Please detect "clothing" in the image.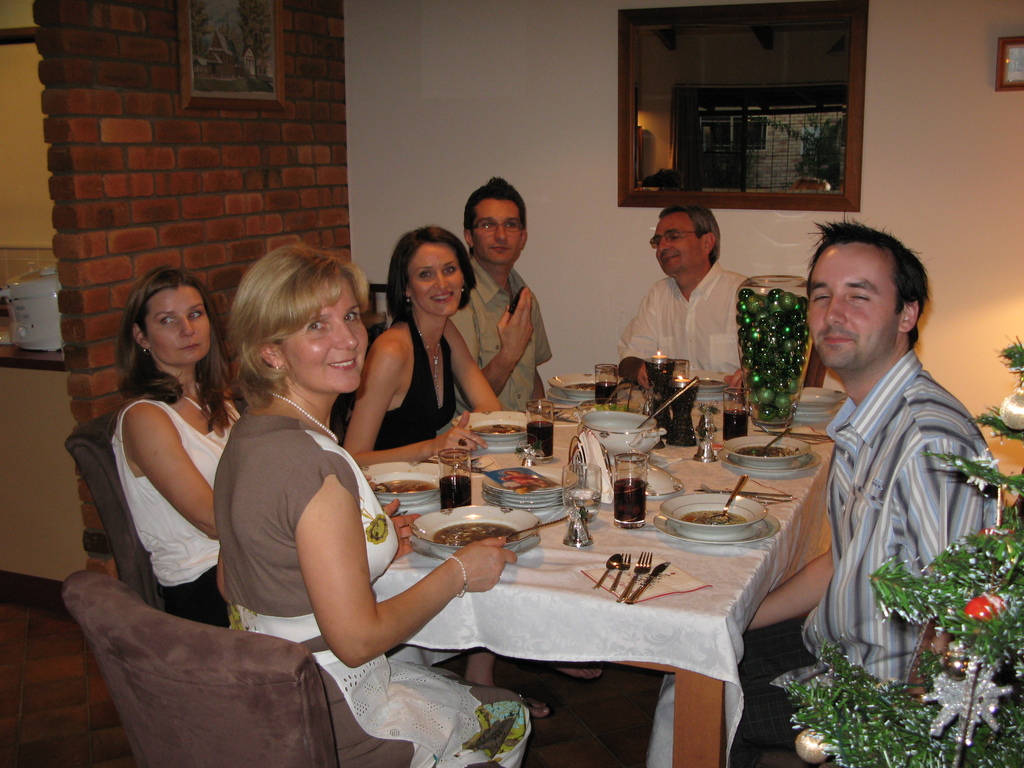
crop(719, 335, 1002, 767).
